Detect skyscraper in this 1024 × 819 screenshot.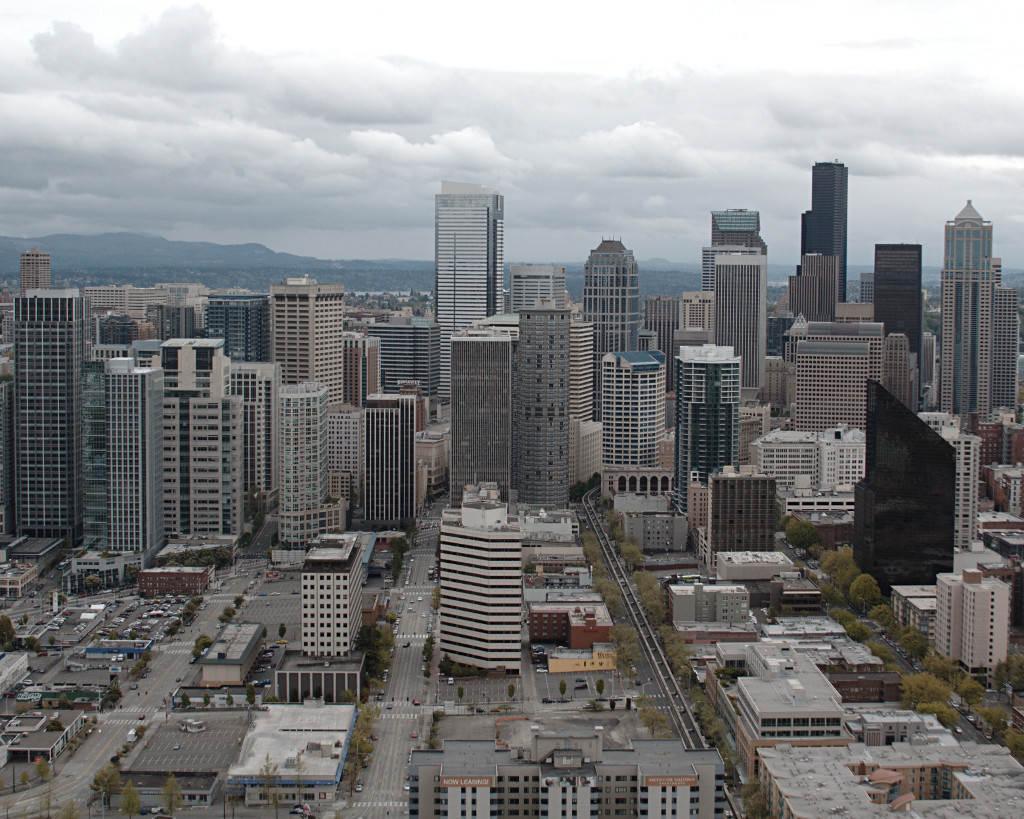
Detection: box=[753, 355, 785, 410].
